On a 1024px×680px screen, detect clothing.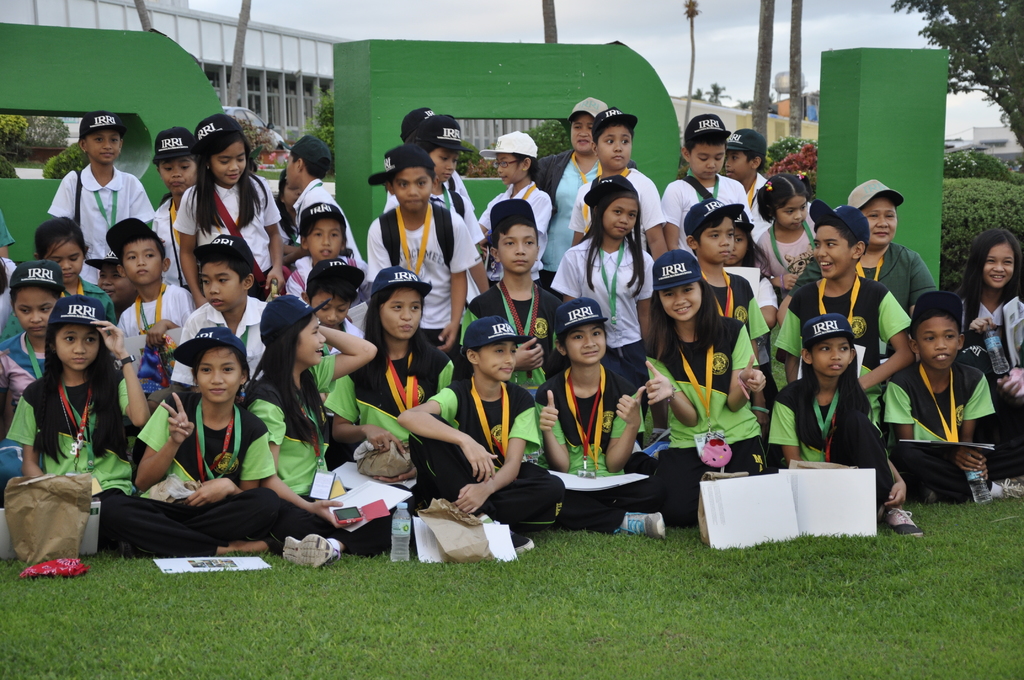
bbox(246, 372, 397, 558).
